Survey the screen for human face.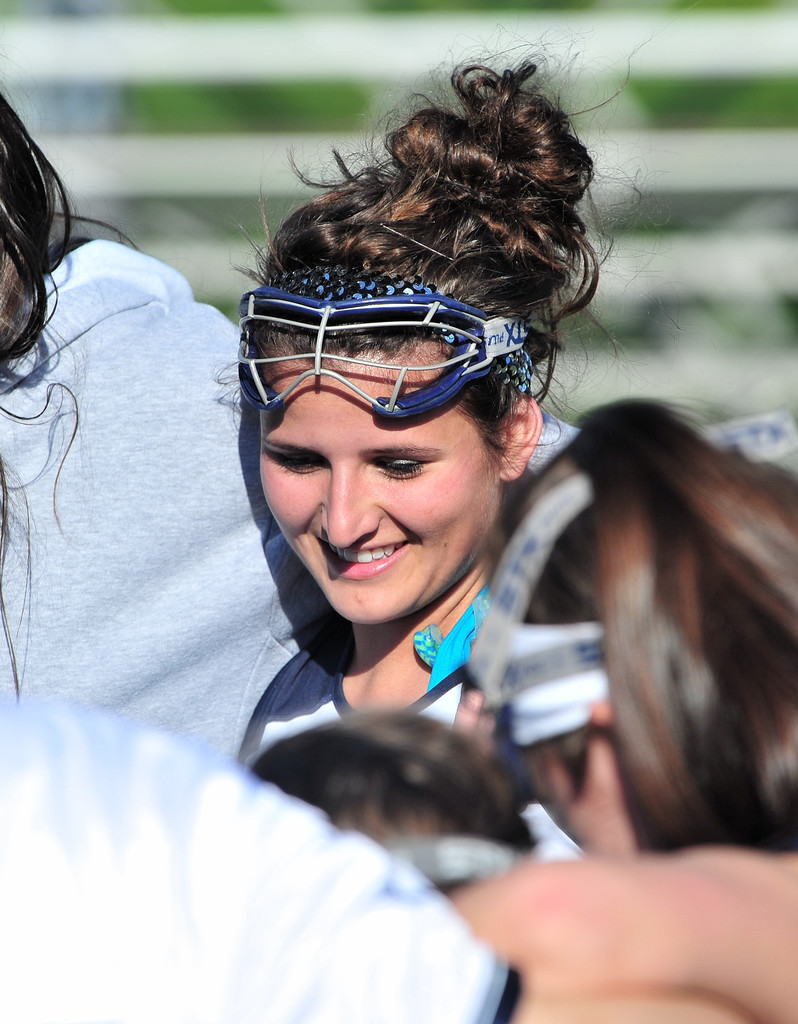
Survey found: {"left": 522, "top": 733, "right": 644, "bottom": 861}.
